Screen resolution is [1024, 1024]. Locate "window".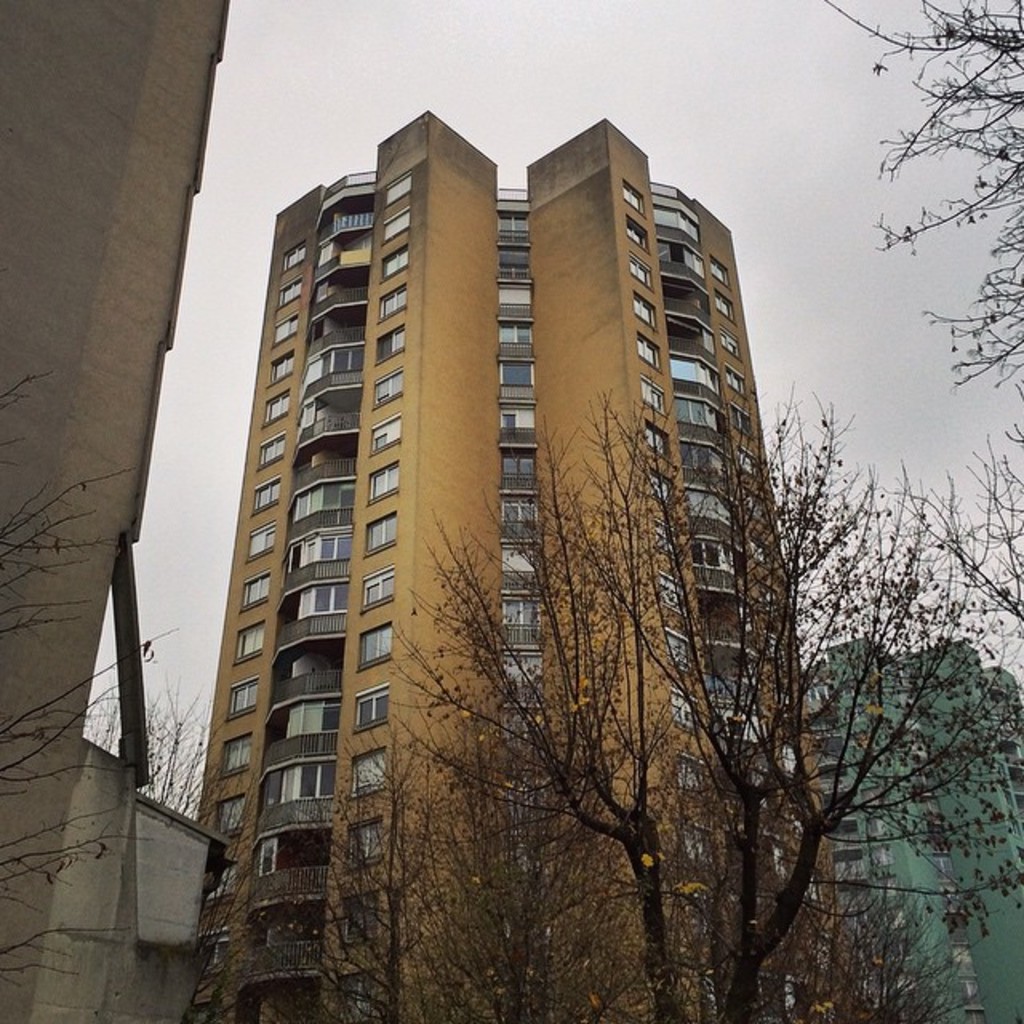
crop(250, 824, 333, 867).
